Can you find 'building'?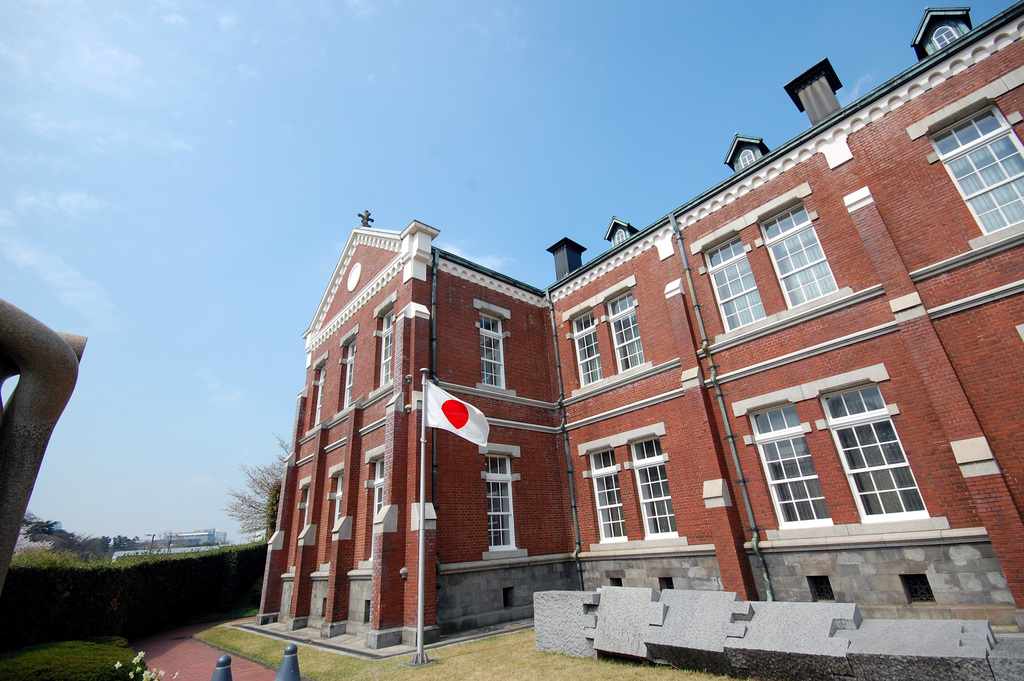
Yes, bounding box: box(256, 0, 1023, 634).
